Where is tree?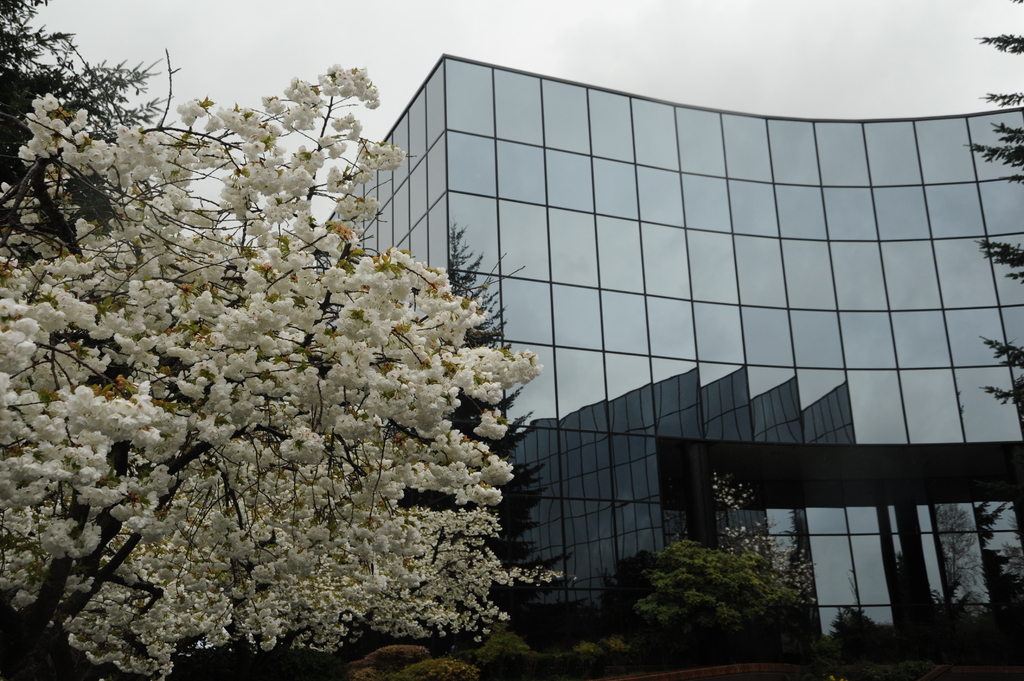
left=608, top=531, right=839, bottom=643.
